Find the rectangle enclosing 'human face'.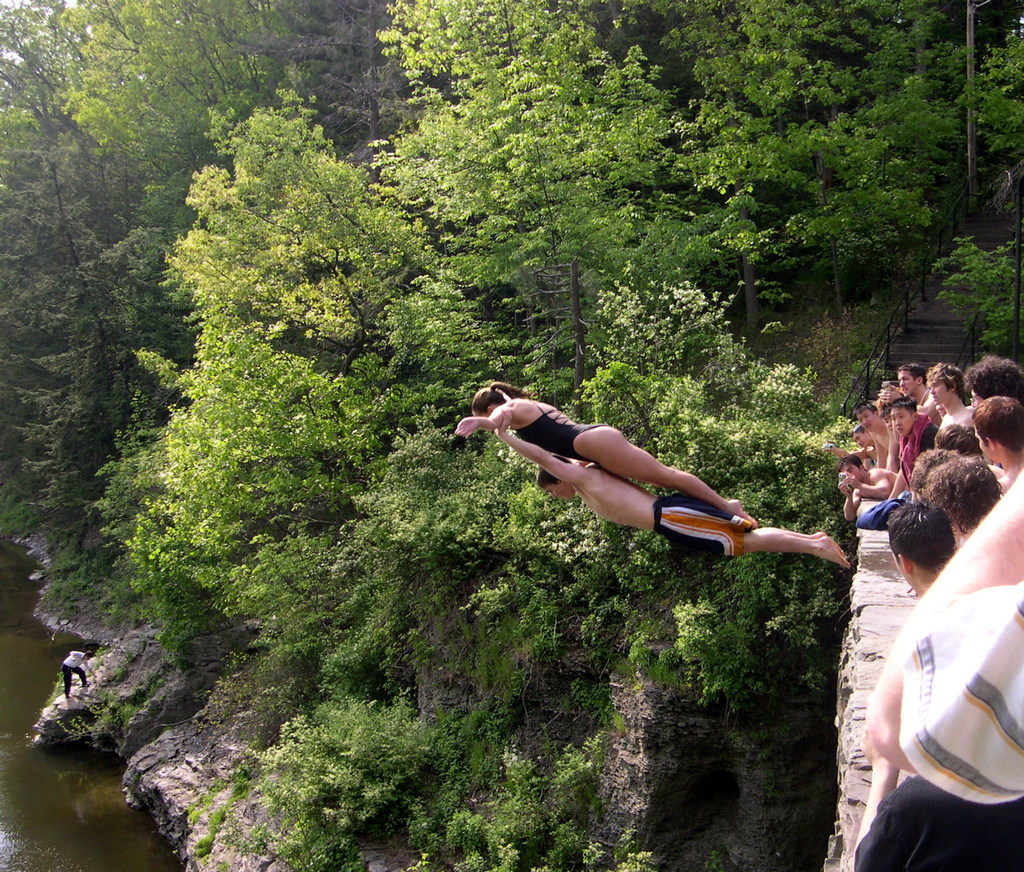
l=547, t=485, r=574, b=501.
